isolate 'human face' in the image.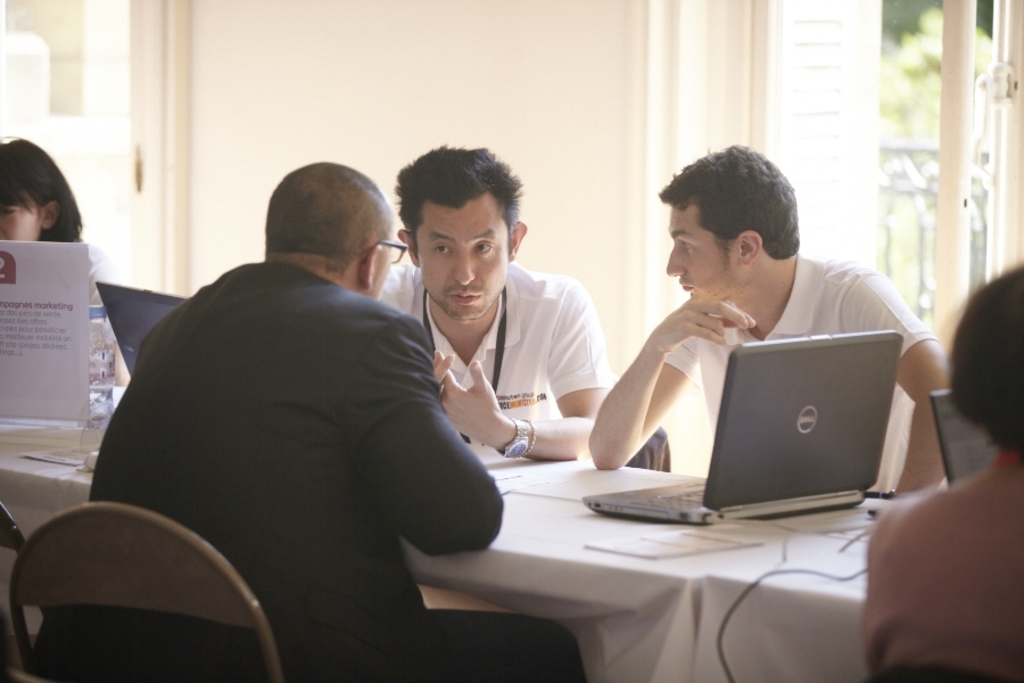
Isolated region: select_region(0, 207, 42, 245).
